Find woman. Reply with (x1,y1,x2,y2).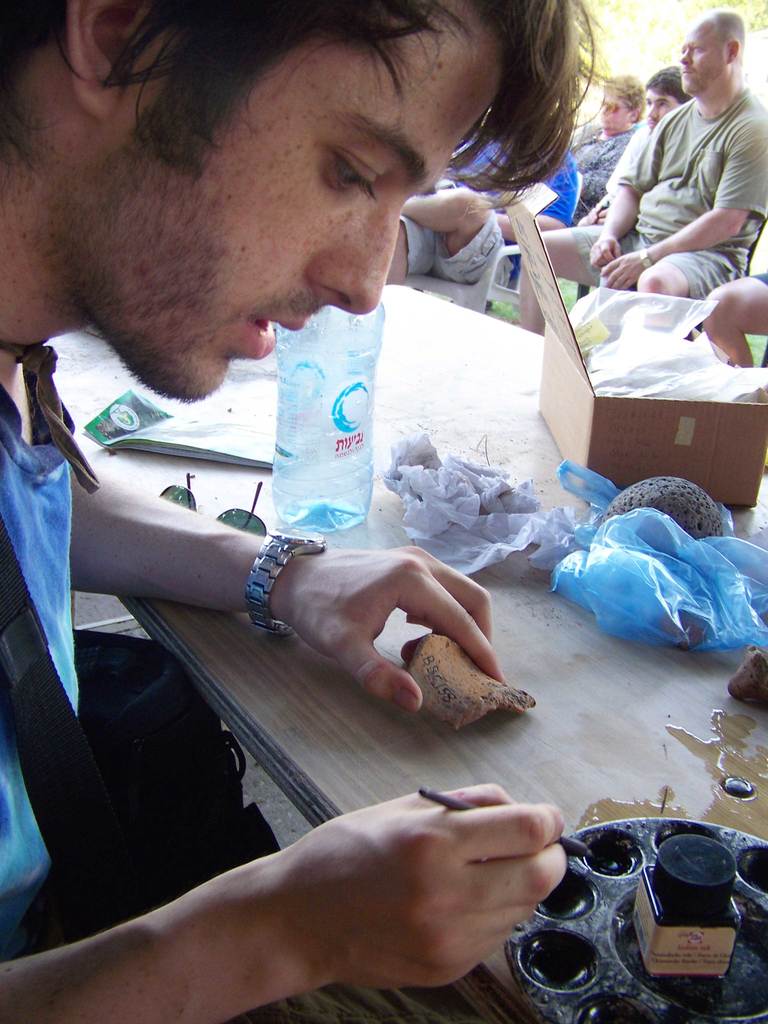
(563,69,650,223).
